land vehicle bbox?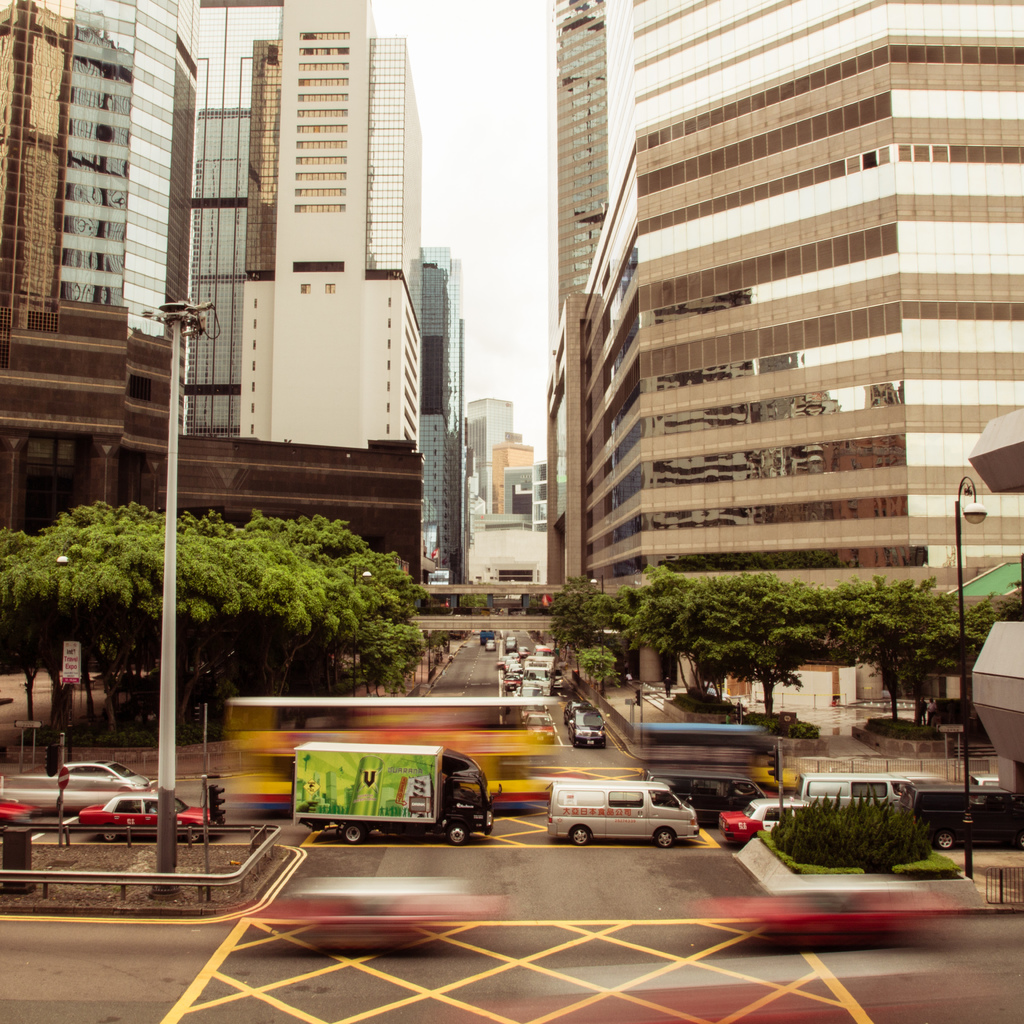
<bbox>531, 642, 554, 658</bbox>
